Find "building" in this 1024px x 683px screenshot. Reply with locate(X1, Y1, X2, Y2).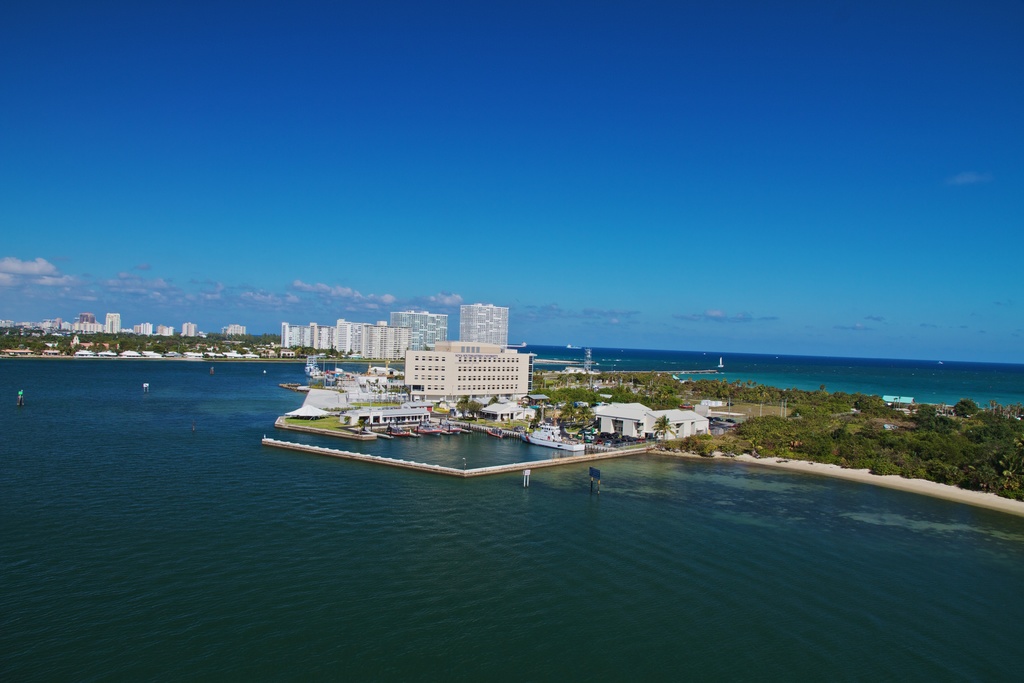
locate(276, 320, 408, 362).
